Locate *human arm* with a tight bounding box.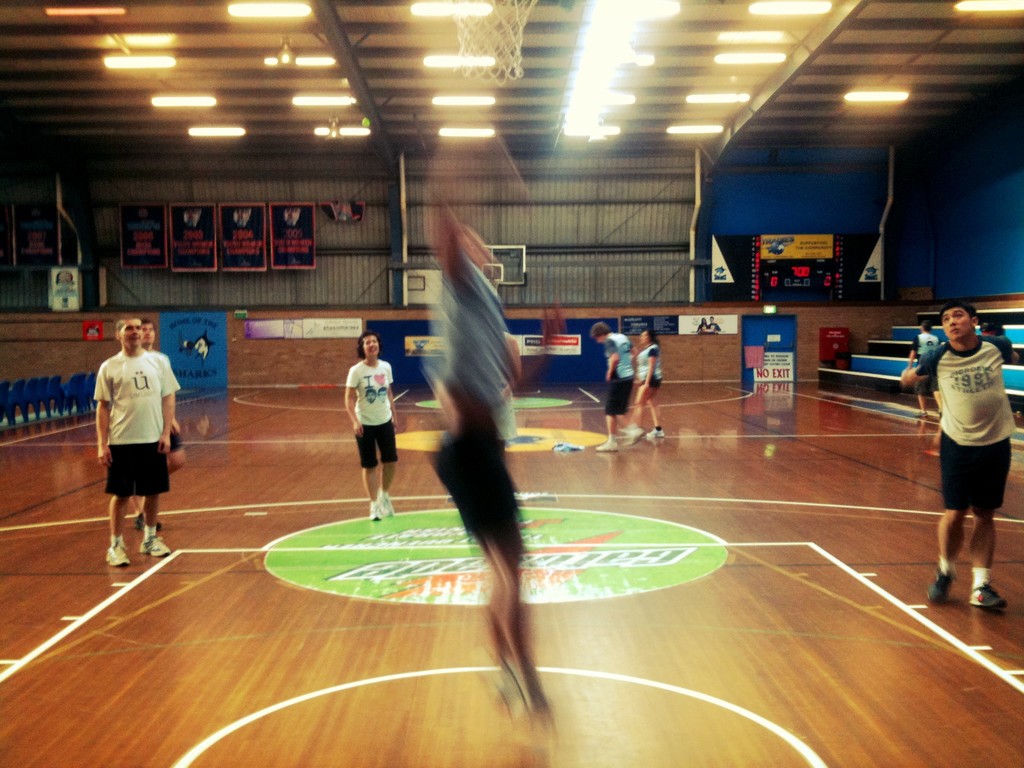
95:372:112:463.
